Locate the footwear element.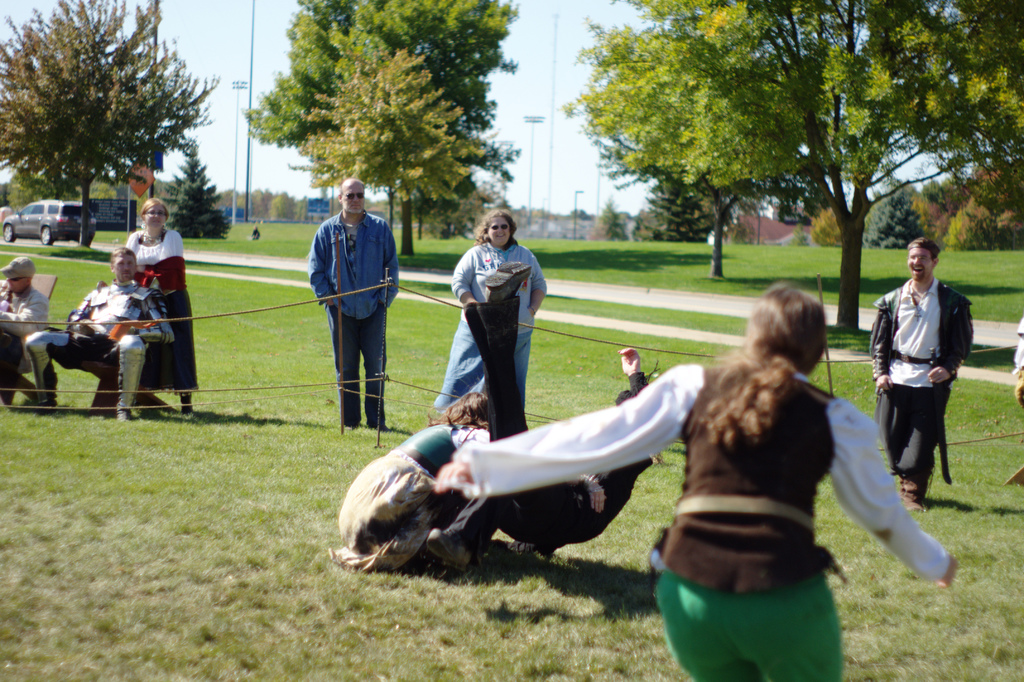
Element bbox: [x1=42, y1=399, x2=60, y2=420].
